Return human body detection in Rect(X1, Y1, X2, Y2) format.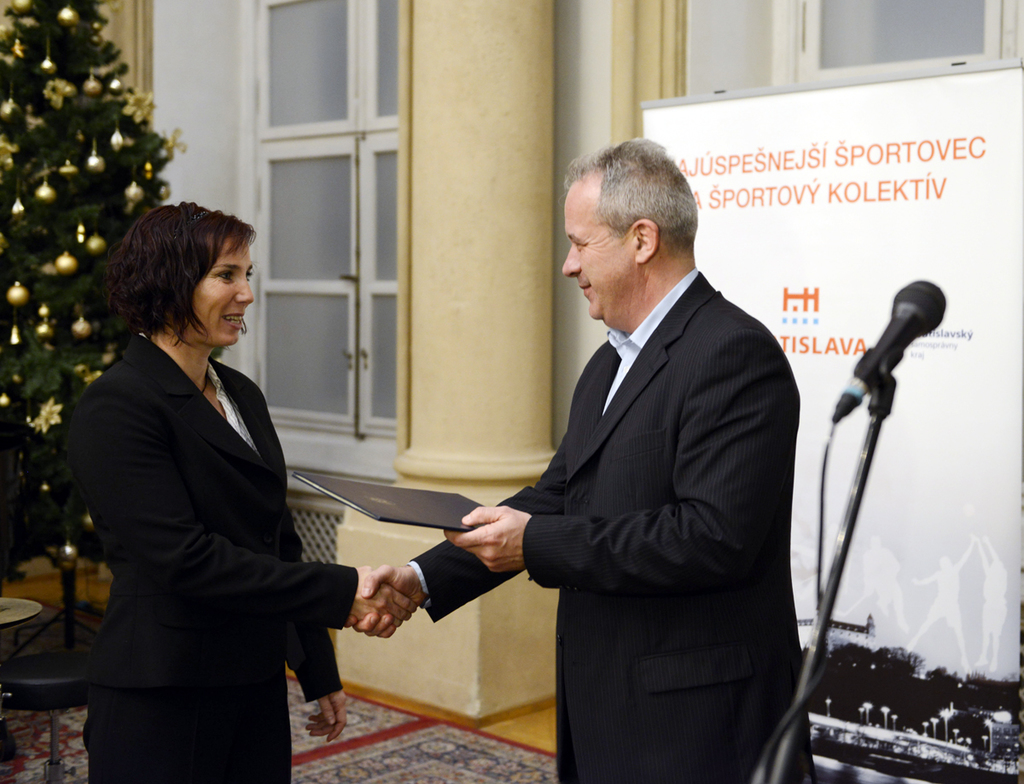
Rect(427, 136, 815, 783).
